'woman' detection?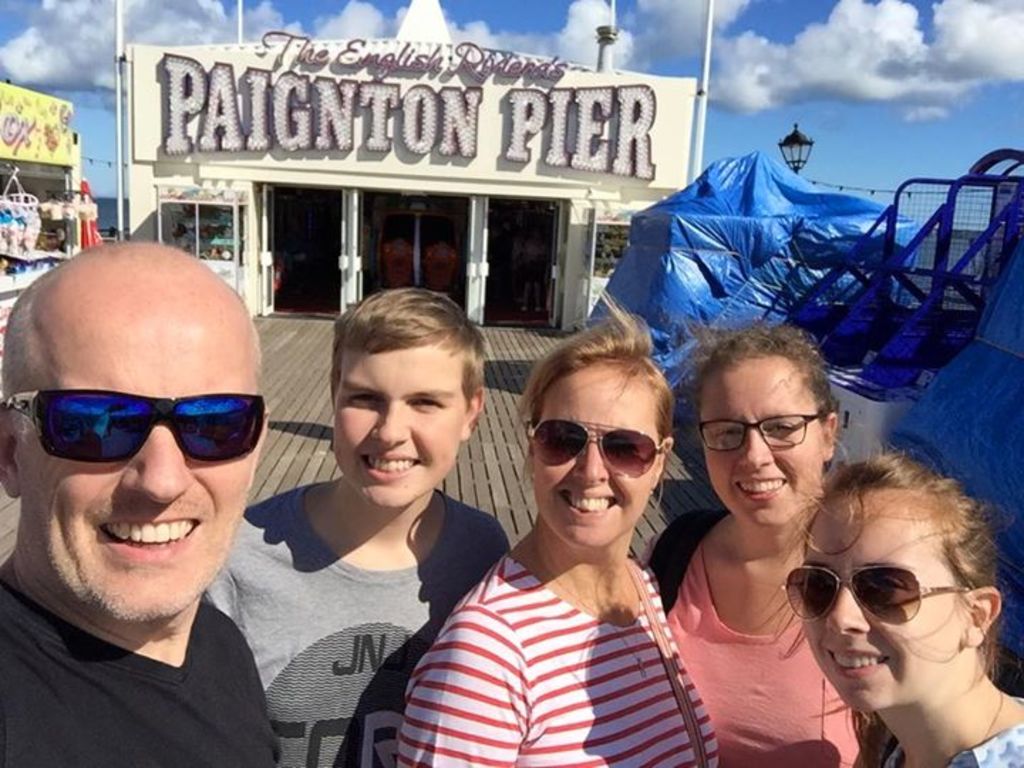
x1=784, y1=451, x2=1023, y2=767
